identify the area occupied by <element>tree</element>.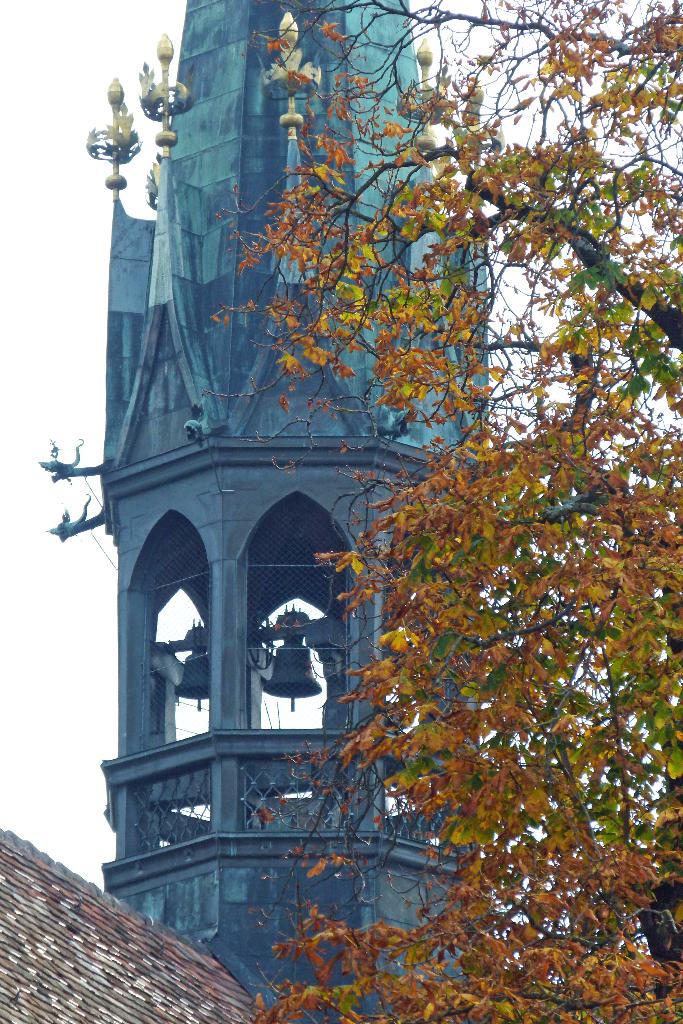
Area: 199:0:682:1023.
